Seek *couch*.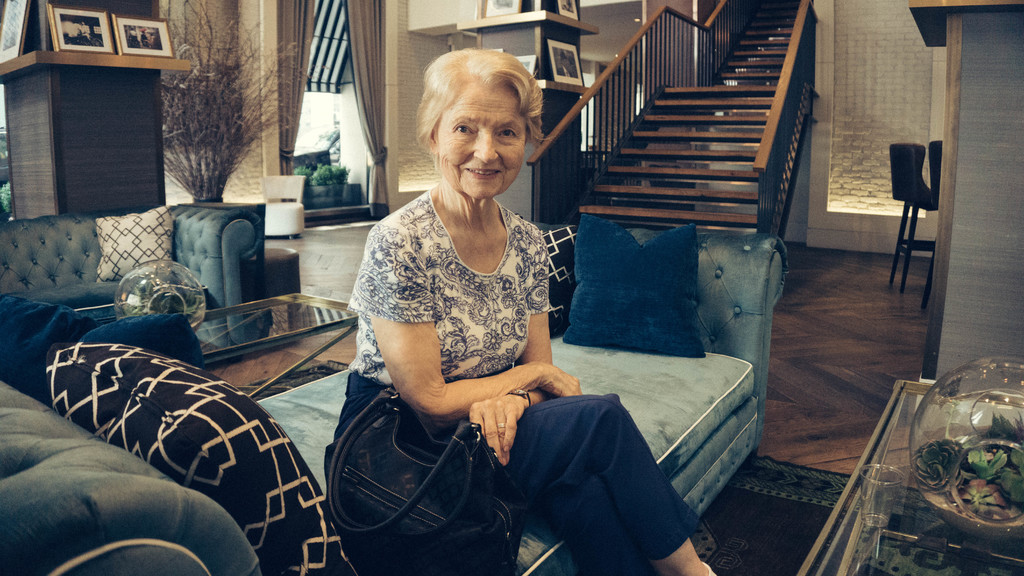
(0,220,791,575).
